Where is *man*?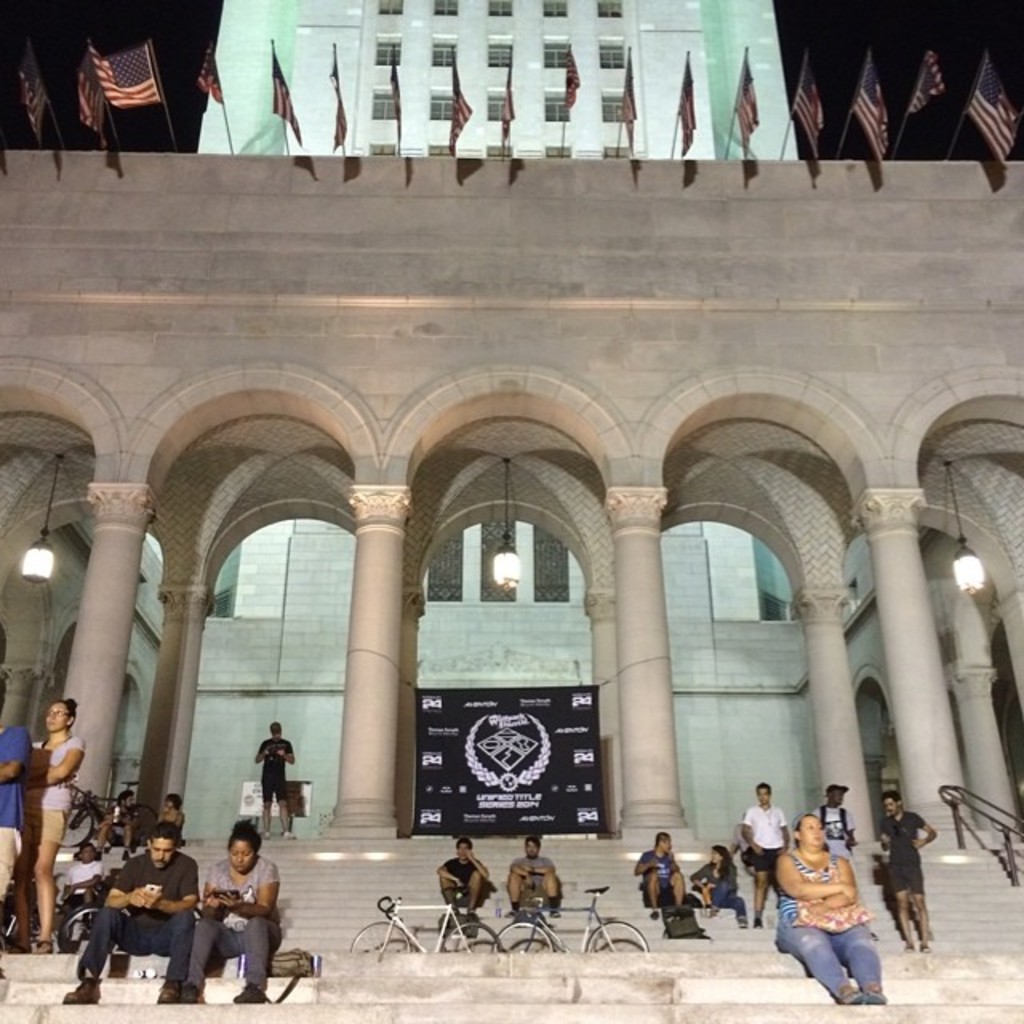
(874,789,938,950).
